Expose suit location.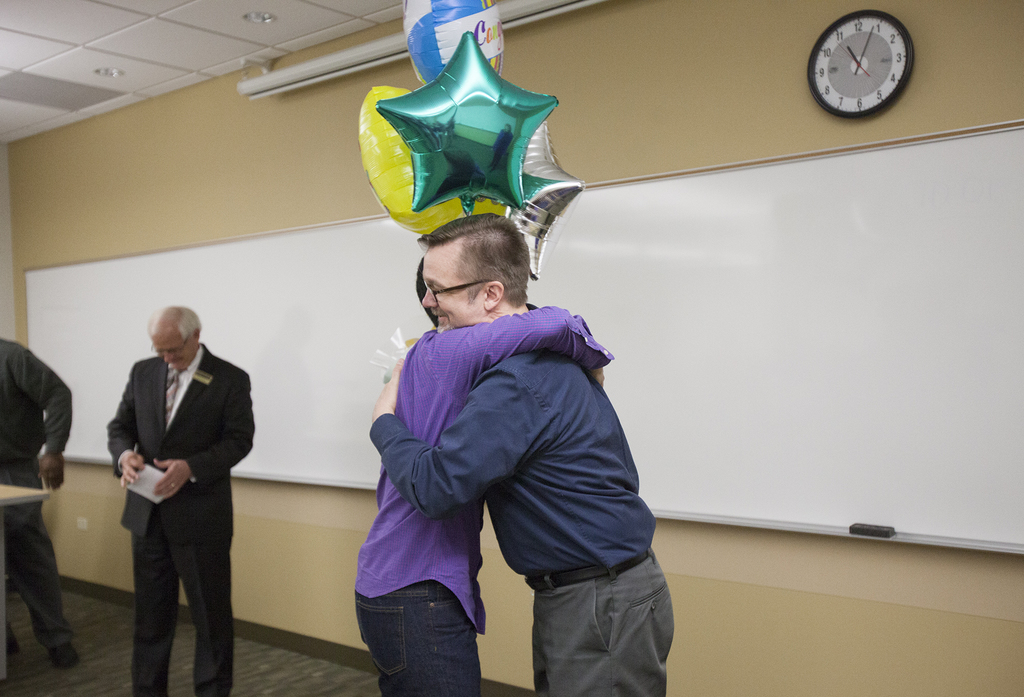
Exposed at detection(99, 312, 250, 686).
